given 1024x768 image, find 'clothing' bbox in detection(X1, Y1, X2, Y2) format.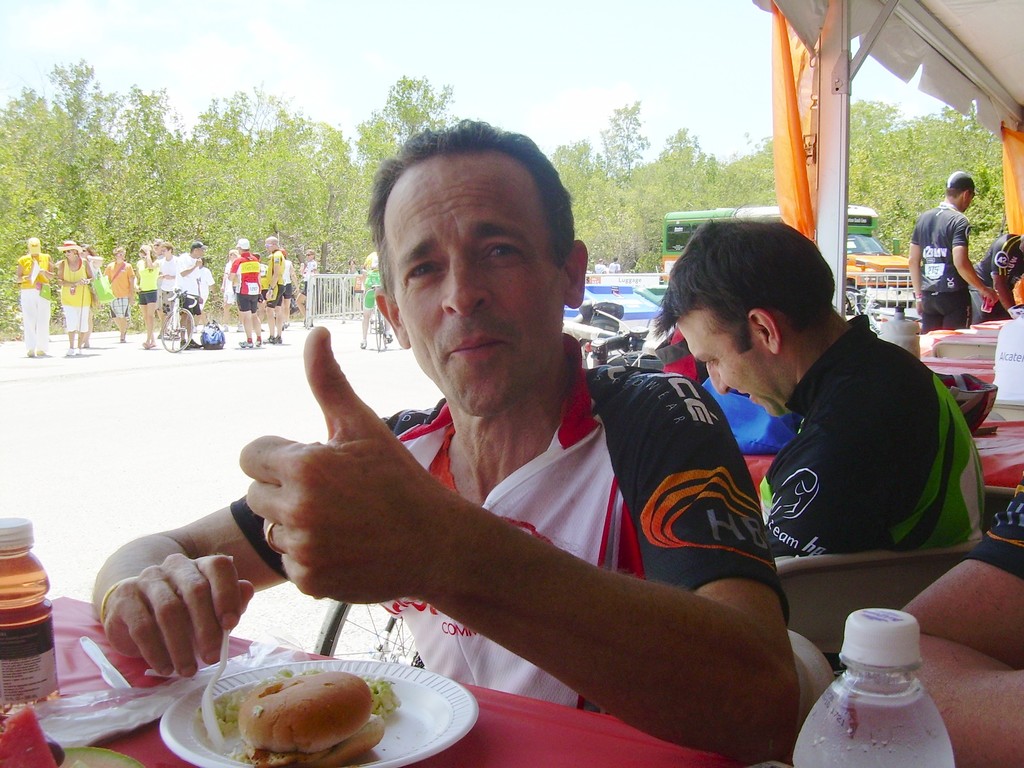
detection(763, 311, 993, 552).
